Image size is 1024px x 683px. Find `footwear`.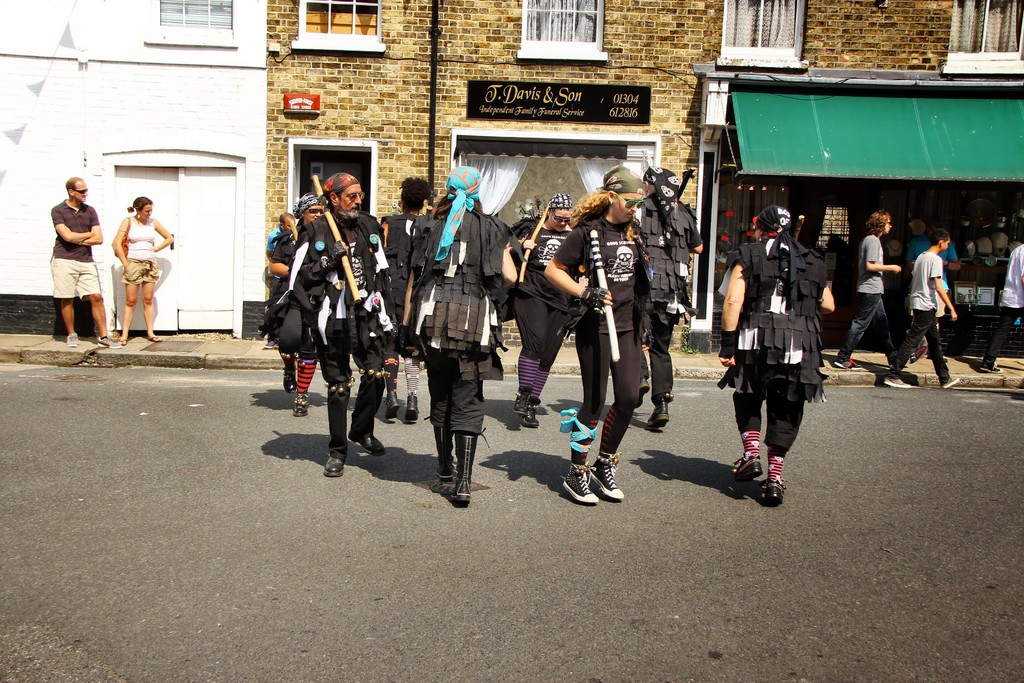
l=347, t=431, r=387, b=457.
